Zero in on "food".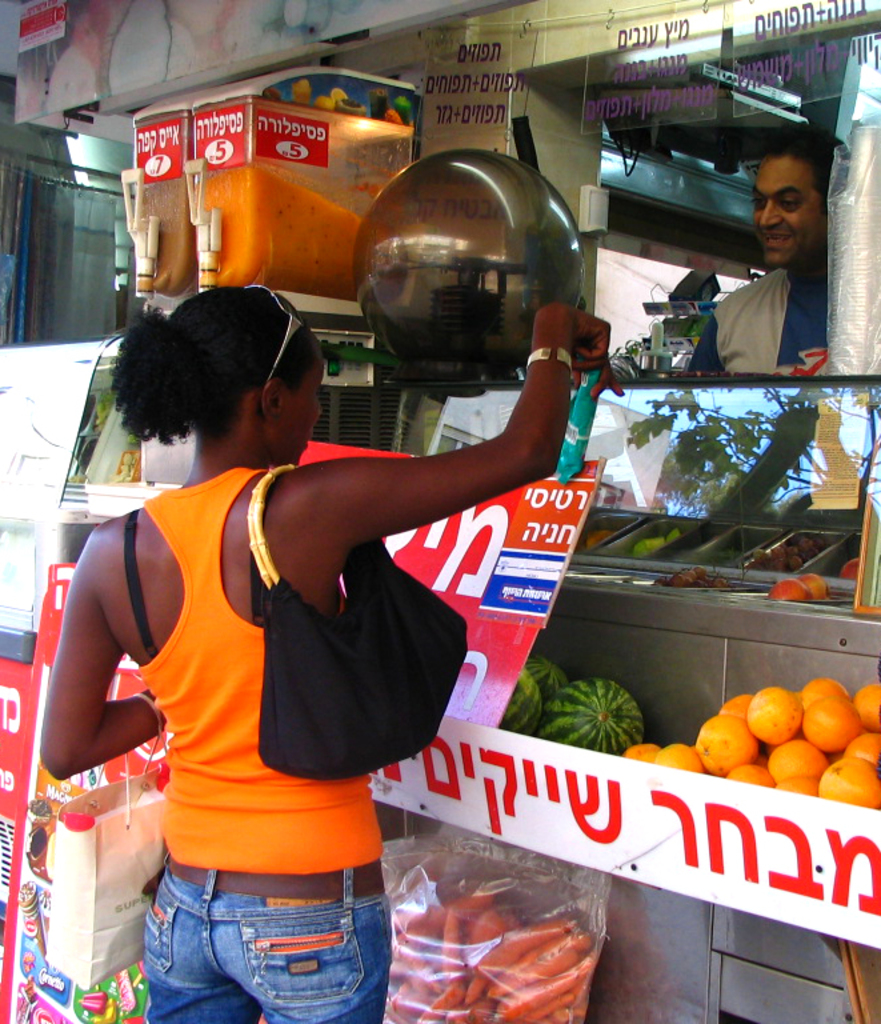
Zeroed in: <bbox>638, 528, 685, 557</bbox>.
